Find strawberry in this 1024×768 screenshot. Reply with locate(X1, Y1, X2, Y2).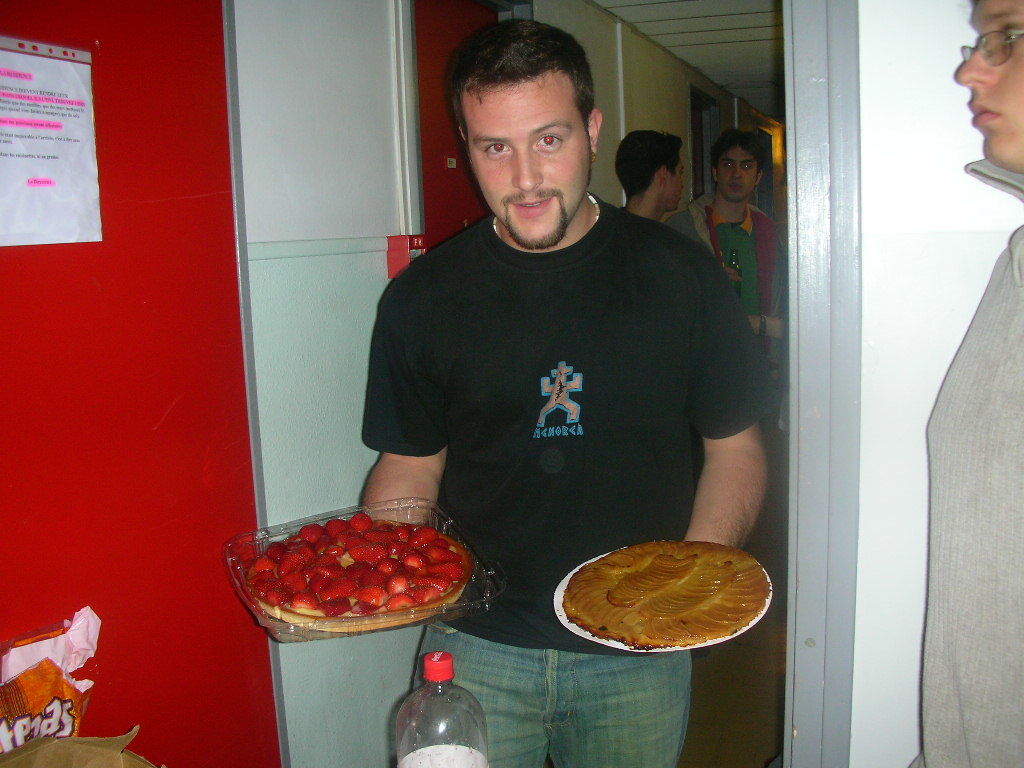
locate(295, 589, 328, 616).
